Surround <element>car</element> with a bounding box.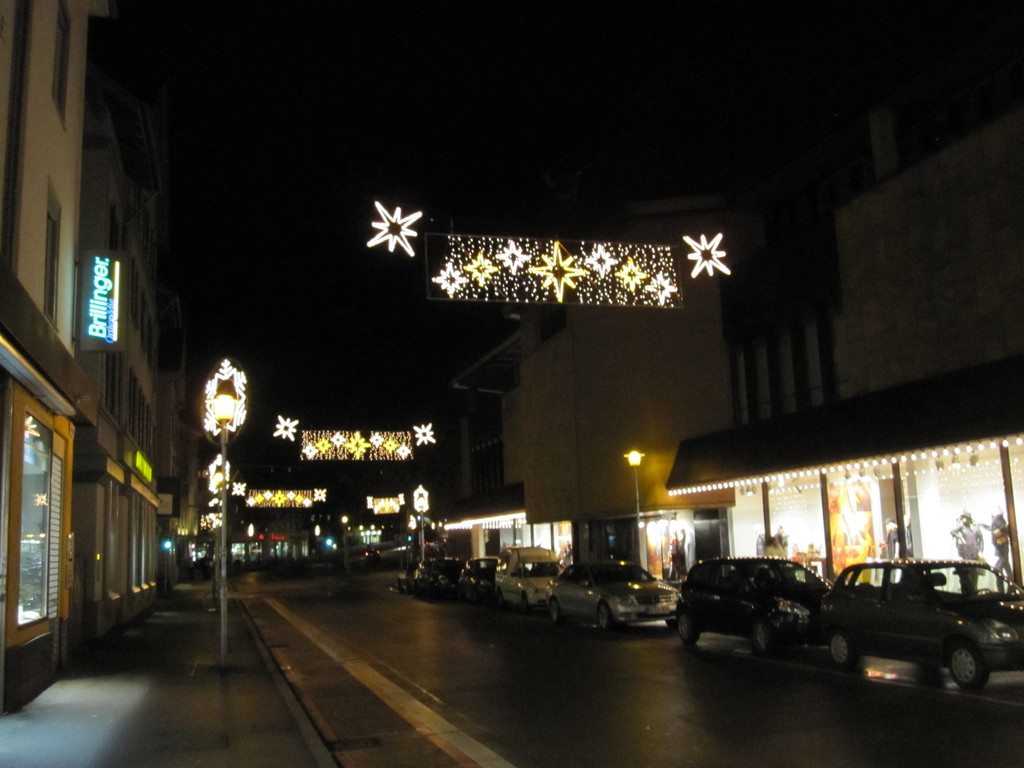
l=675, t=559, r=837, b=654.
